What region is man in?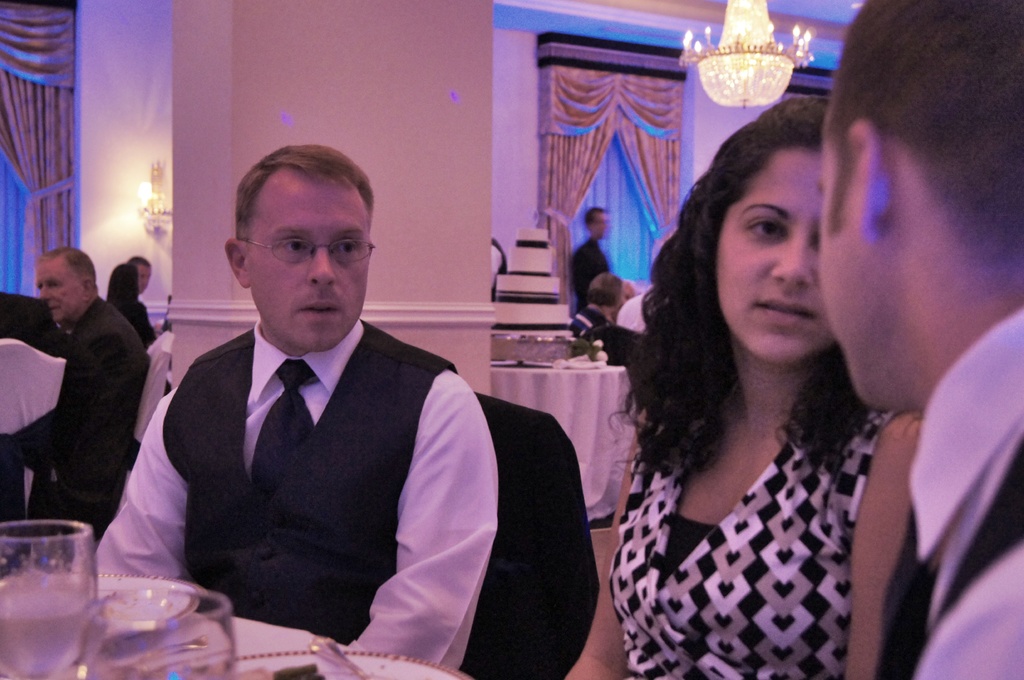
<bbox>566, 205, 615, 312</bbox>.
